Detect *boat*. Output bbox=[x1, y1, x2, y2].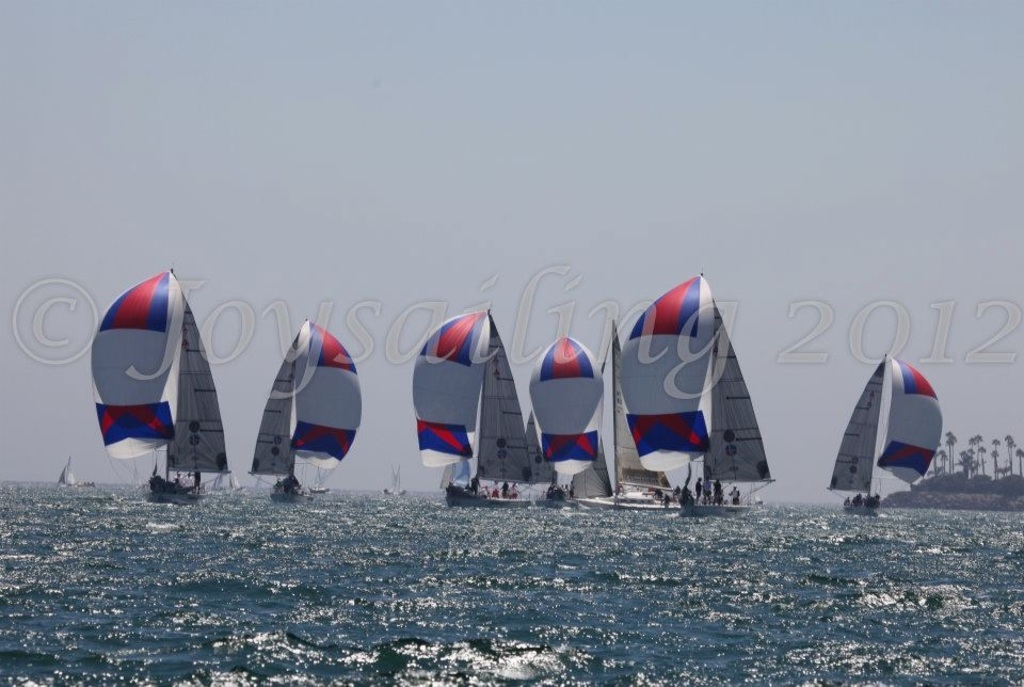
bbox=[614, 271, 777, 516].
